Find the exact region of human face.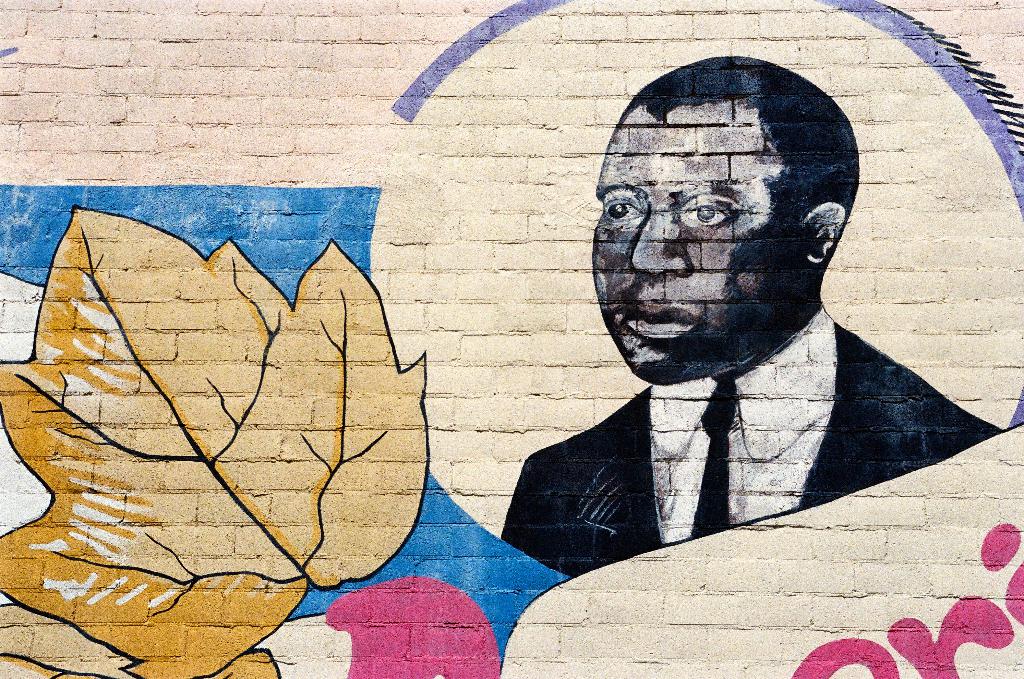
Exact region: detection(595, 100, 794, 384).
